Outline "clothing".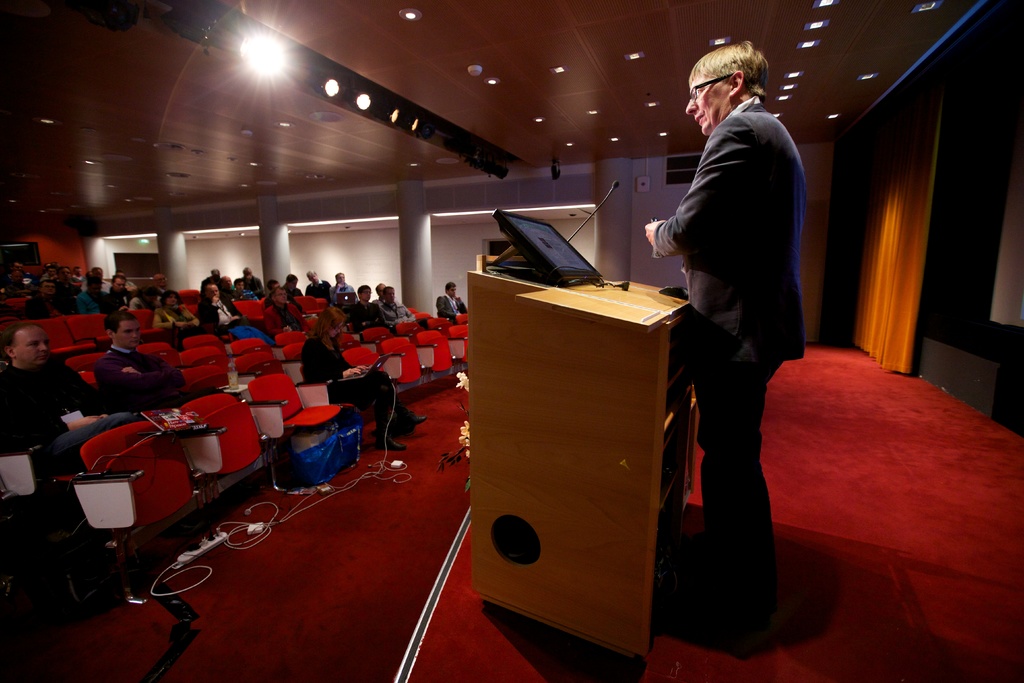
Outline: BBox(380, 304, 420, 334).
